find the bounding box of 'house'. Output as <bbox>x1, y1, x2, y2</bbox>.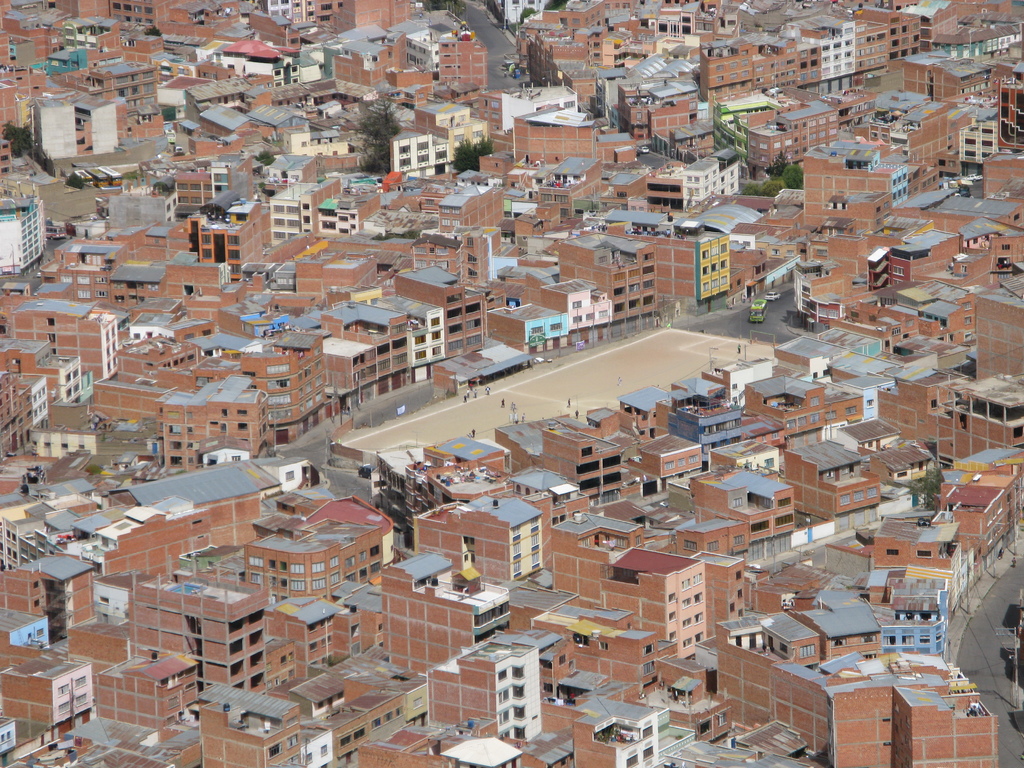
<bbox>0, 0, 1023, 767</bbox>.
